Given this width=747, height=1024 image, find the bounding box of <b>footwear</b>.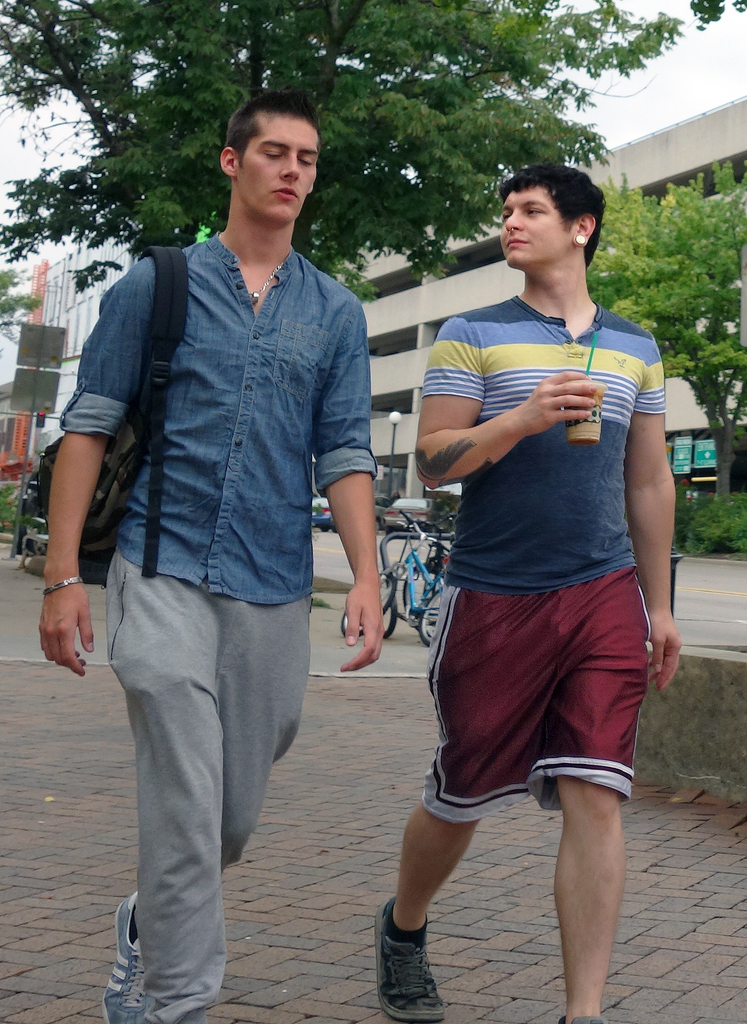
371, 896, 448, 1023.
